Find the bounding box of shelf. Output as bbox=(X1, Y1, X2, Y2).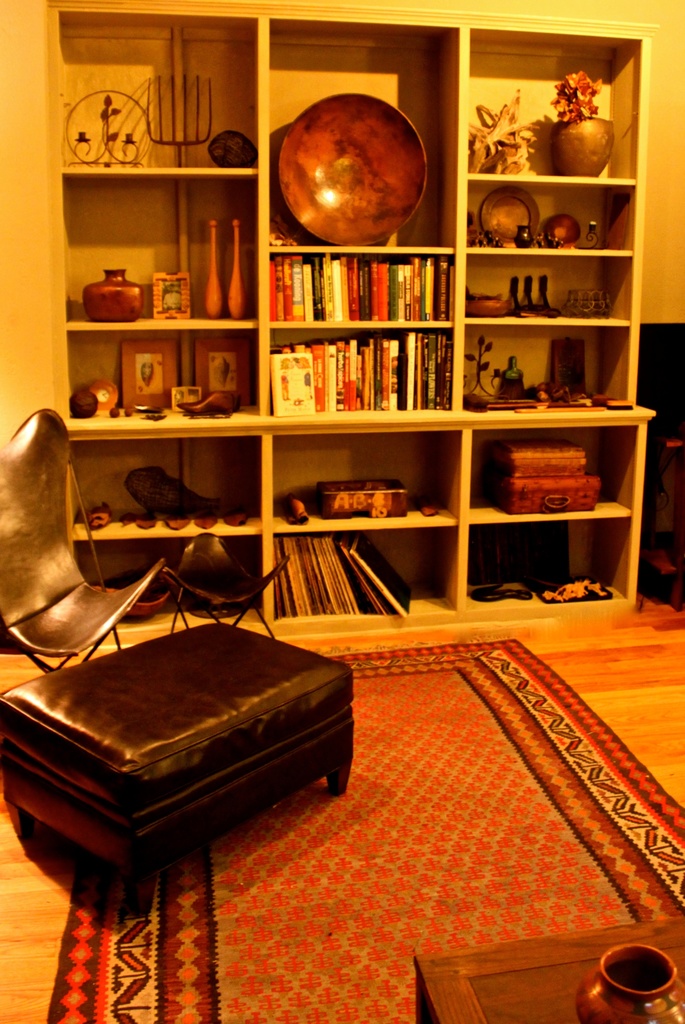
bbox=(5, 24, 666, 686).
